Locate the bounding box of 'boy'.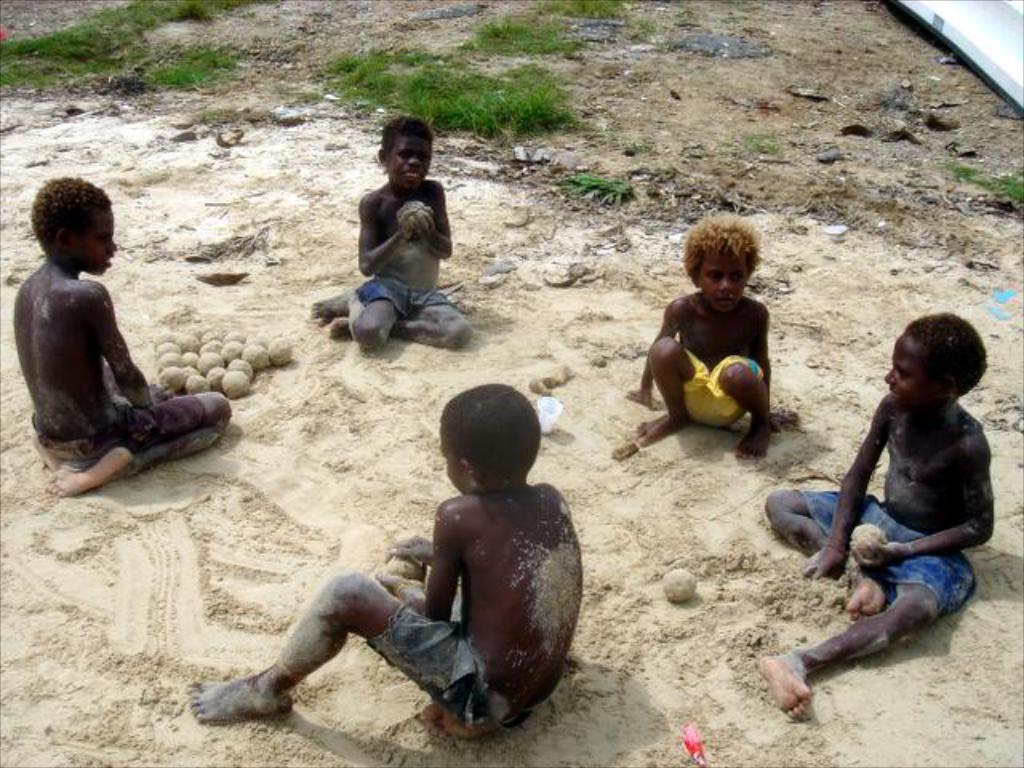
Bounding box: select_region(14, 171, 230, 501).
